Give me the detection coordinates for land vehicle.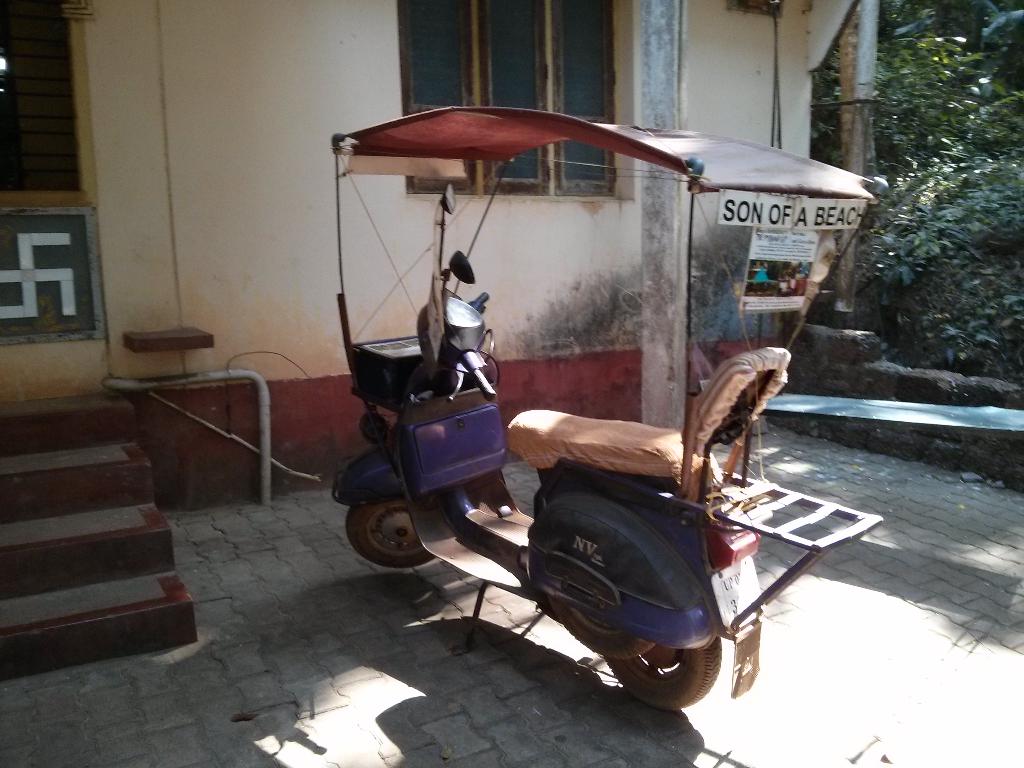
locate(328, 104, 884, 712).
